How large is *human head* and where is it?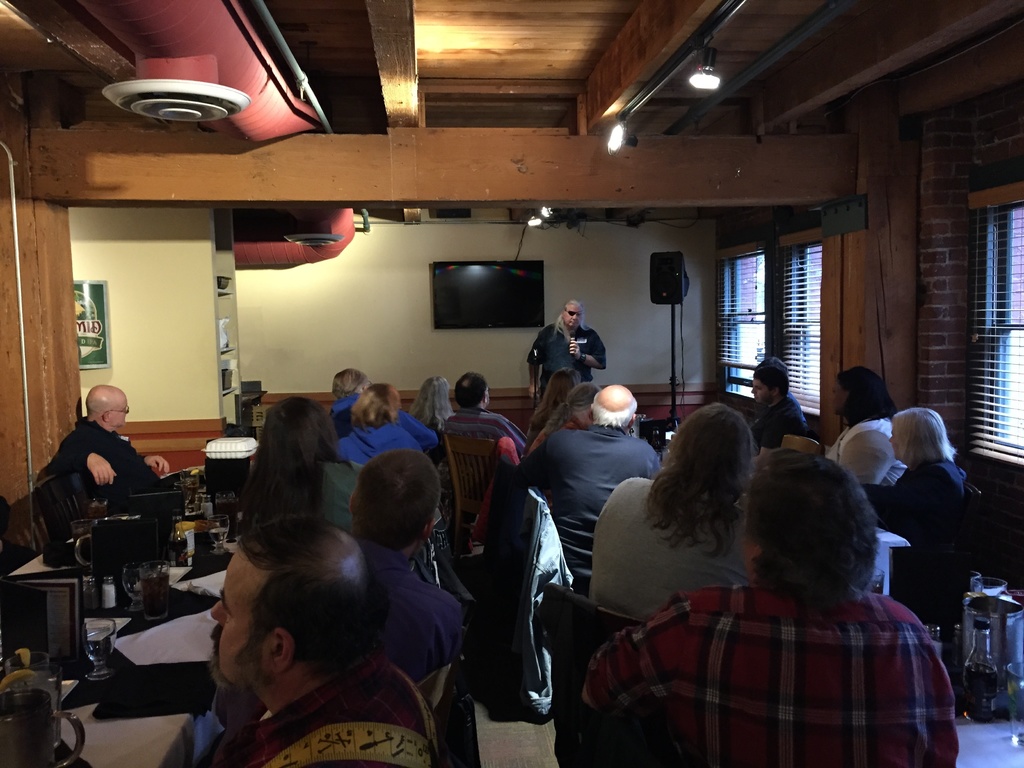
Bounding box: locate(454, 371, 492, 410).
